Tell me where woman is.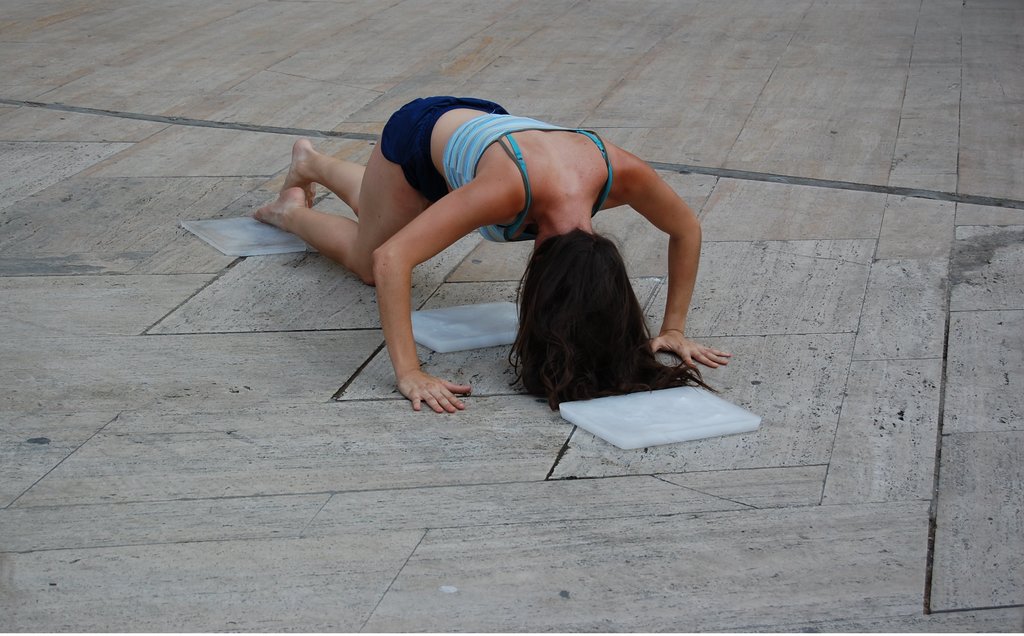
woman is at [x1=185, y1=71, x2=729, y2=448].
